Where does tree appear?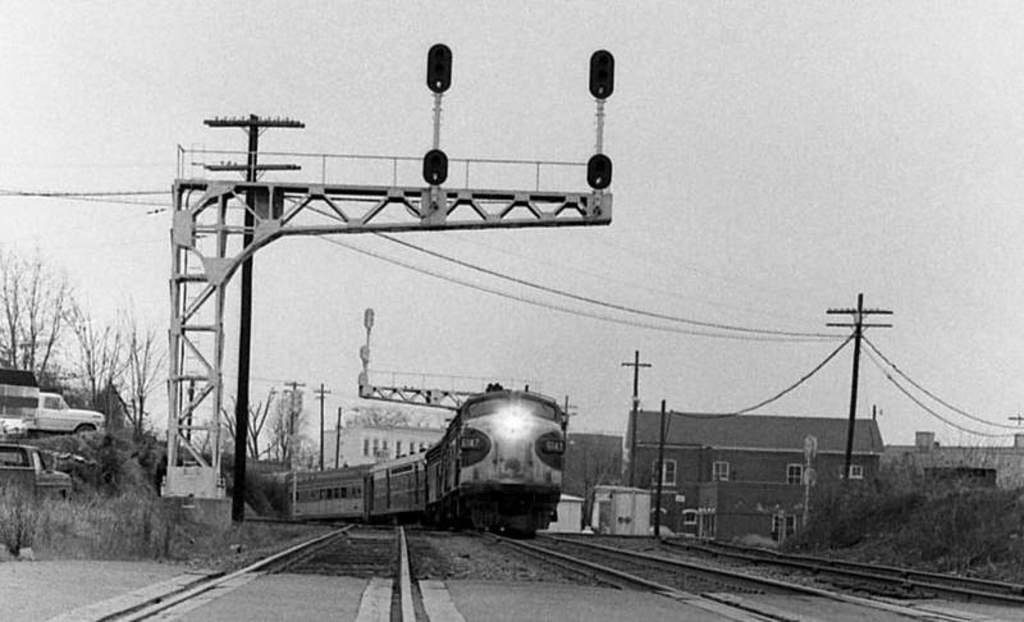
Appears at region(0, 261, 69, 383).
